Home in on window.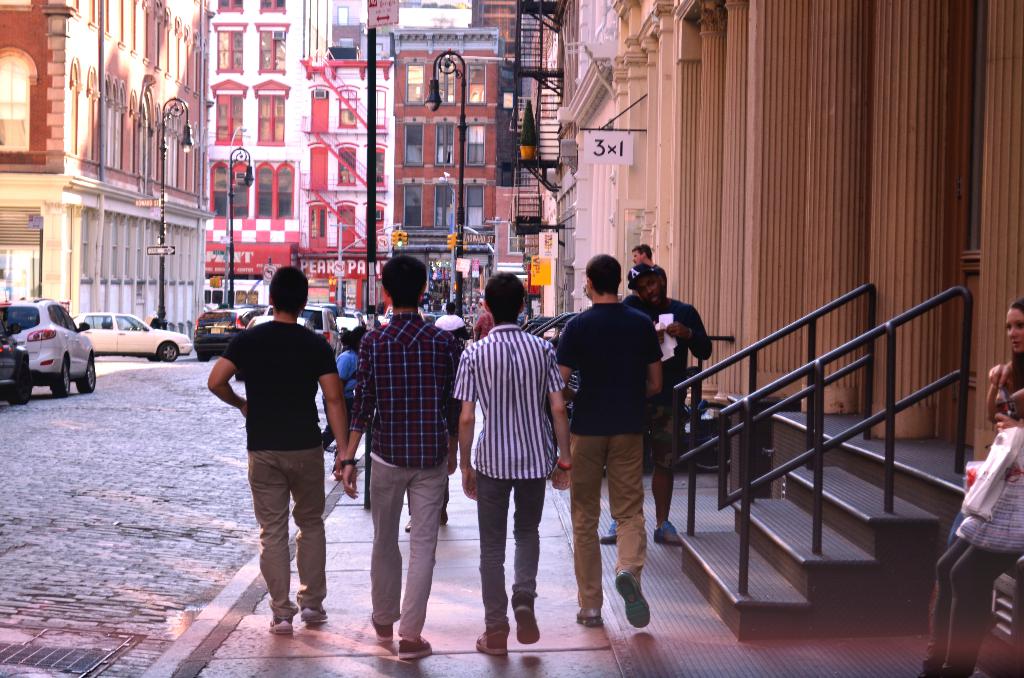
Homed in at region(467, 60, 490, 108).
